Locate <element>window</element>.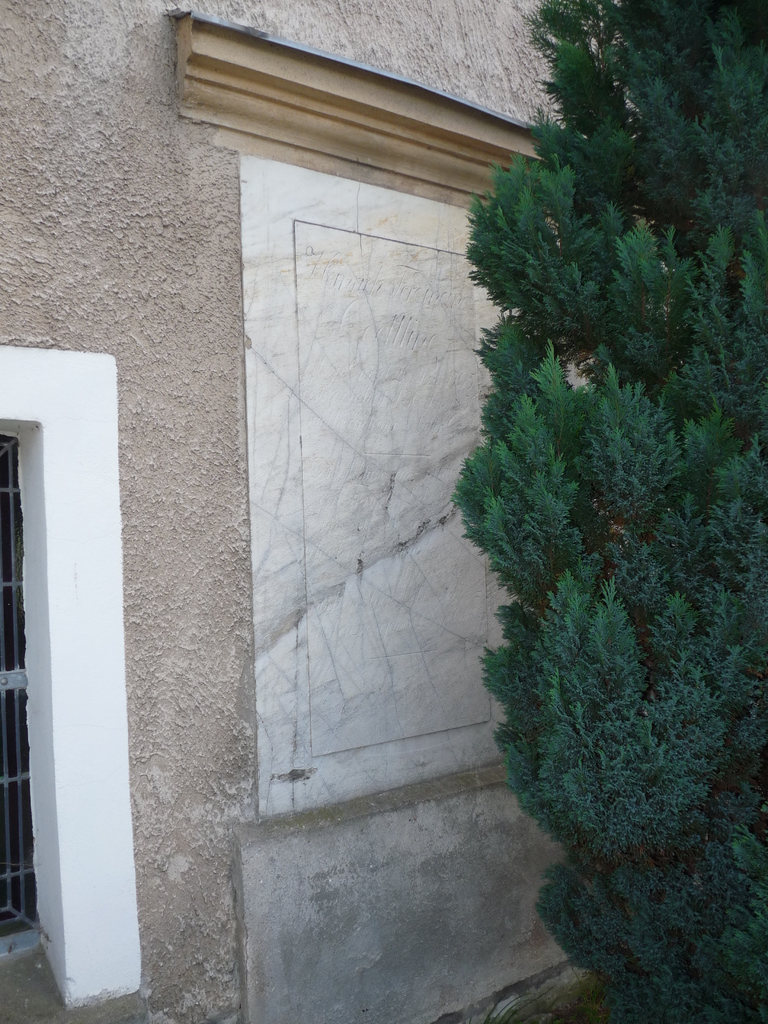
Bounding box: crop(0, 346, 106, 1023).
